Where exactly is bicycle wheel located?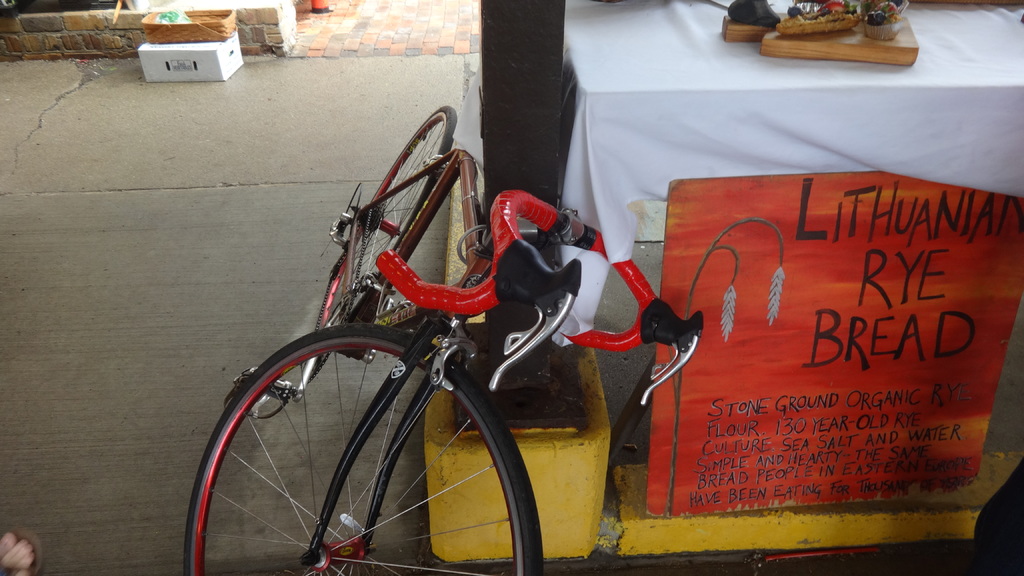
Its bounding box is crop(188, 319, 549, 575).
